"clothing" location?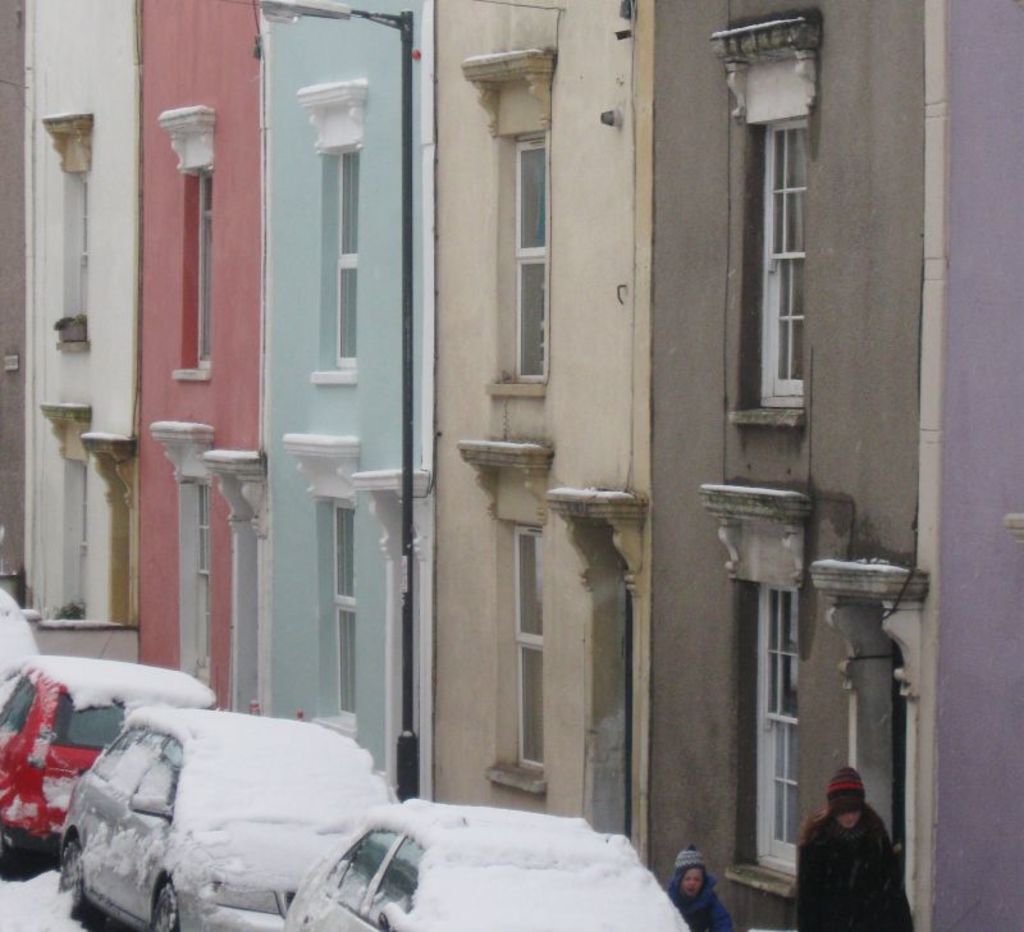
<box>804,792,914,917</box>
